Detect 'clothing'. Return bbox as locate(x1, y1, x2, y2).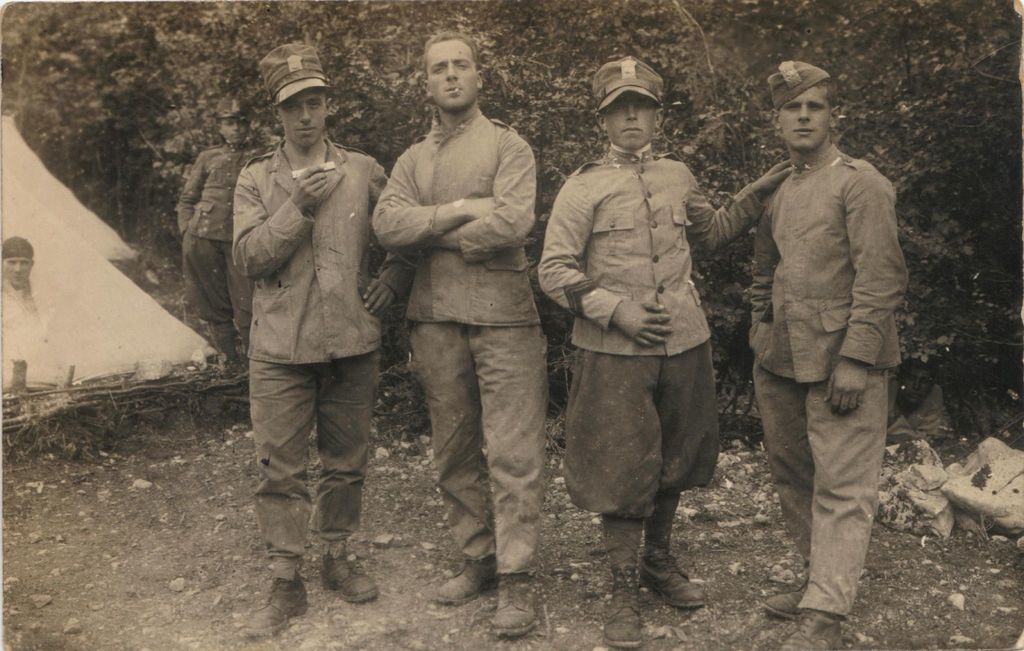
locate(744, 150, 913, 620).
